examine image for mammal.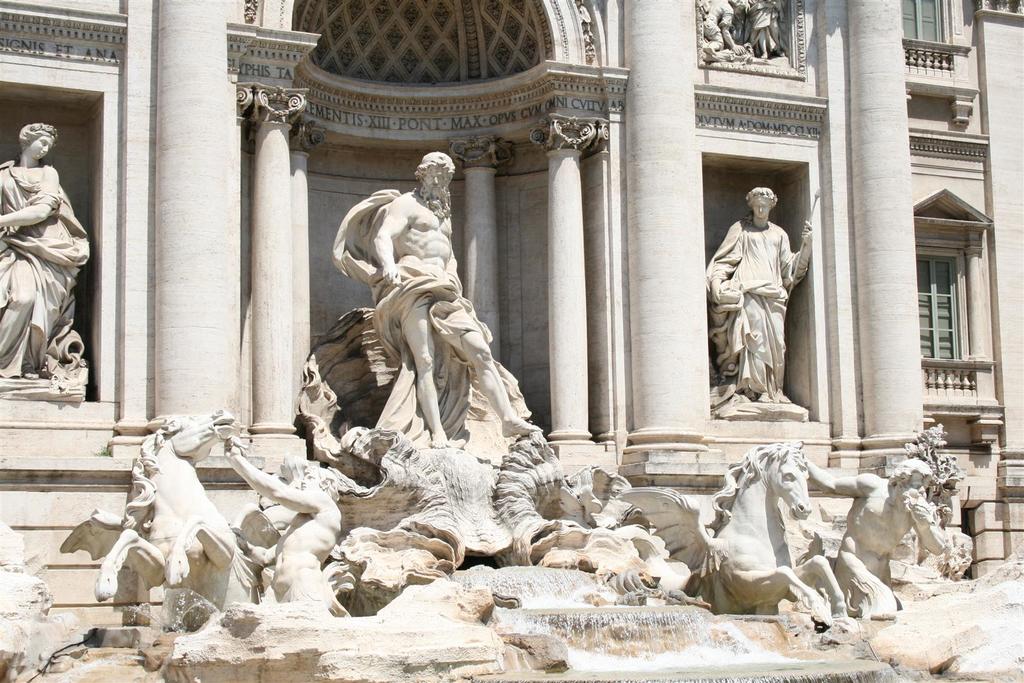
Examination result: Rect(706, 183, 811, 399).
